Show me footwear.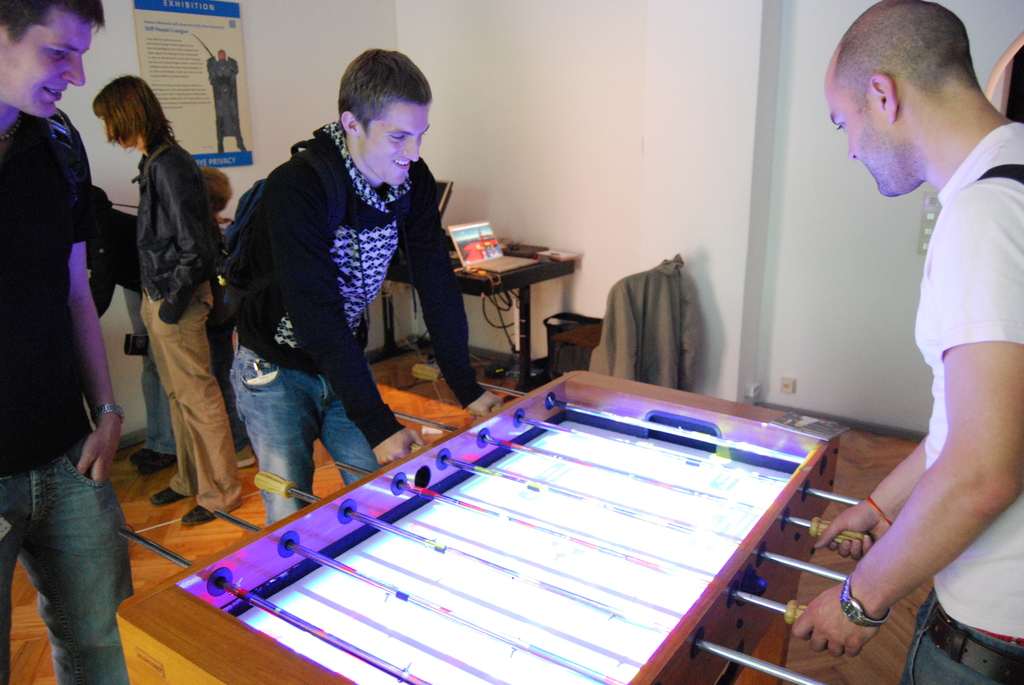
footwear is here: (left=234, top=445, right=258, bottom=468).
